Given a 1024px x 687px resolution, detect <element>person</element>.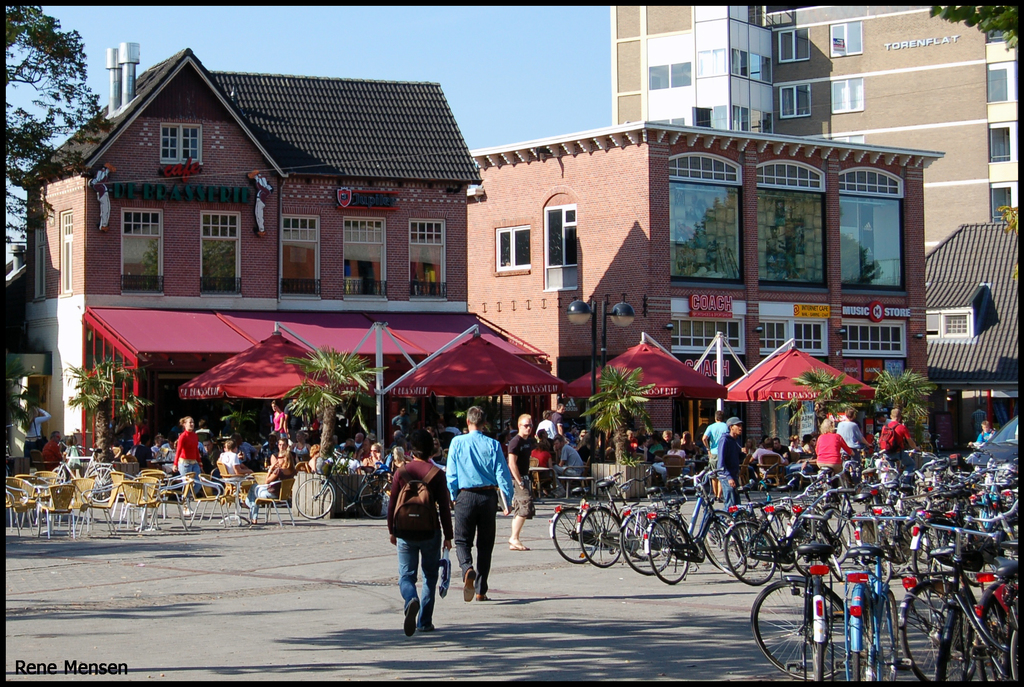
detection(383, 428, 454, 642).
